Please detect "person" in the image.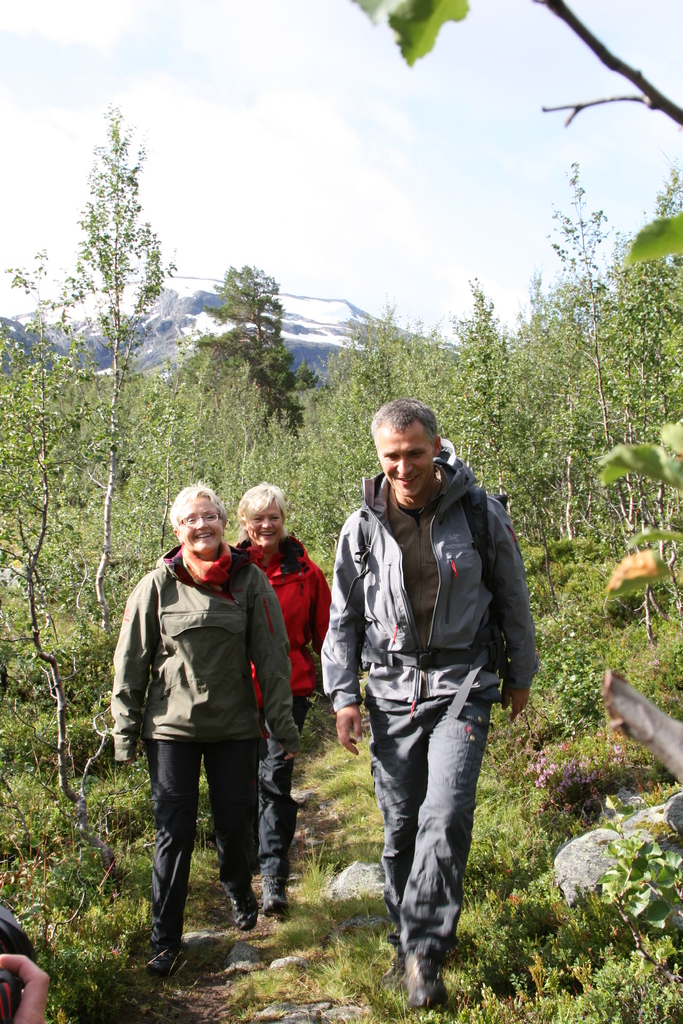
rect(229, 483, 332, 915).
